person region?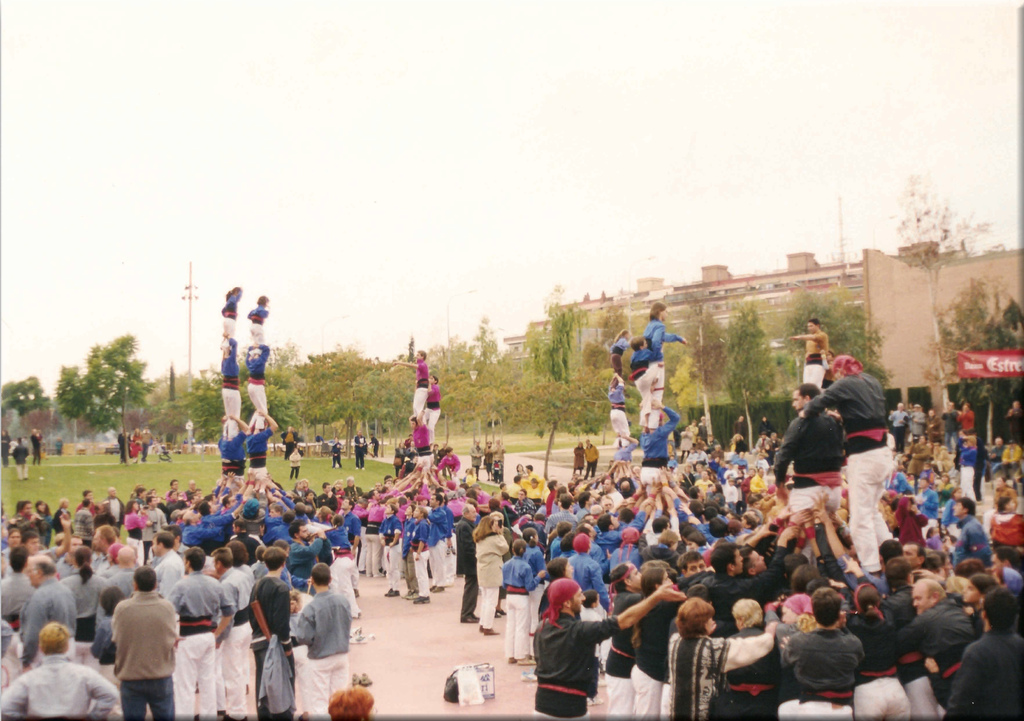
pyautogui.locateOnScreen(572, 443, 584, 475)
